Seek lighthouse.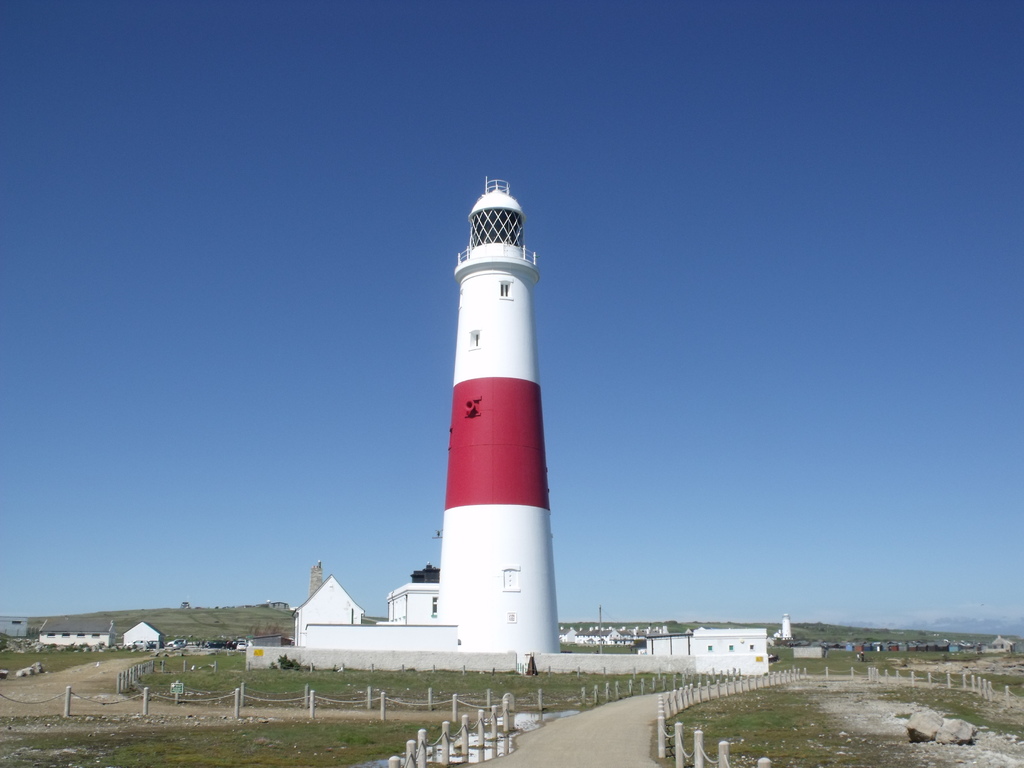
<region>435, 177, 556, 653</region>.
